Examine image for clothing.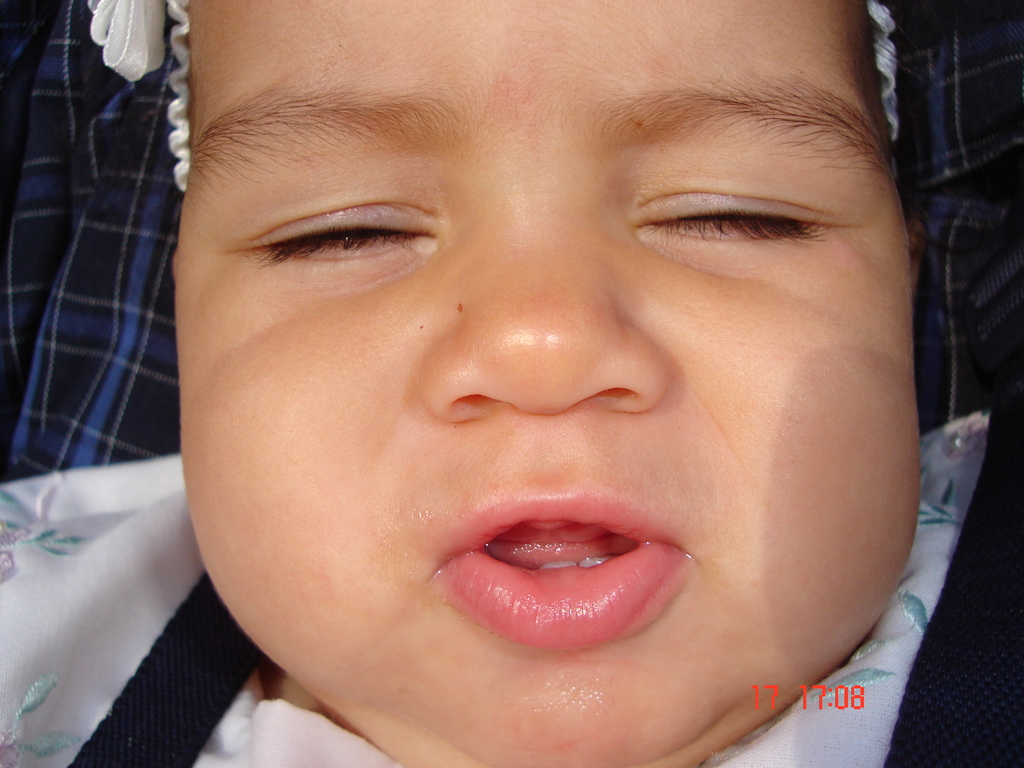
Examination result: [0, 410, 1023, 767].
